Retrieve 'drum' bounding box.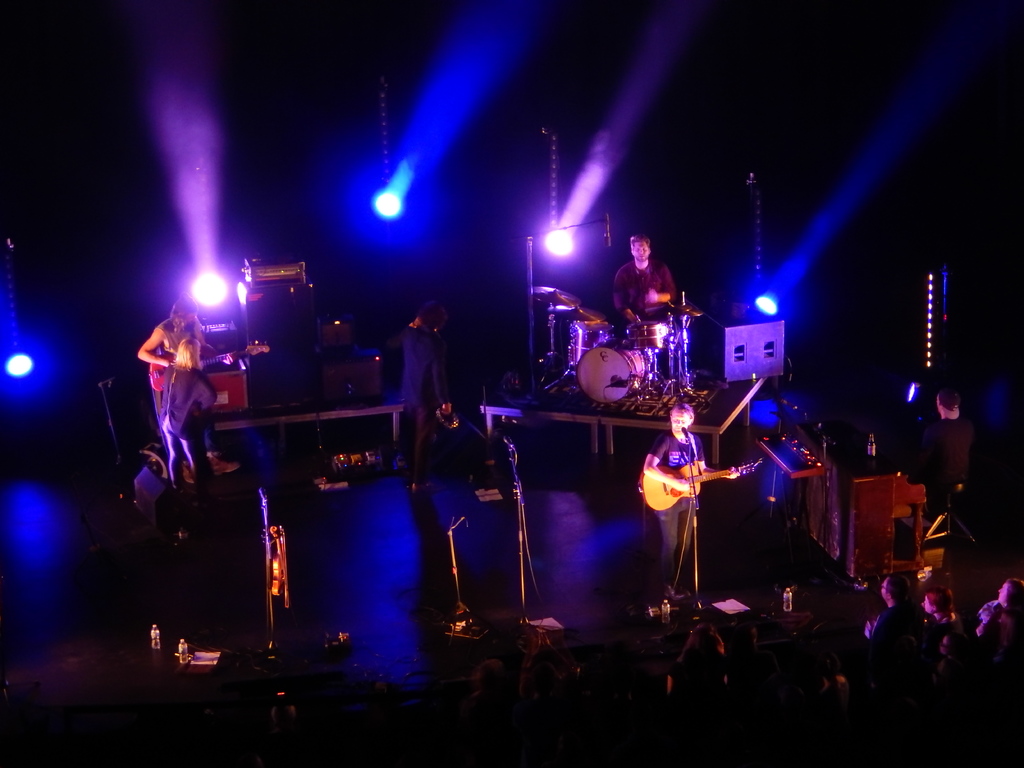
Bounding box: detection(628, 320, 671, 349).
